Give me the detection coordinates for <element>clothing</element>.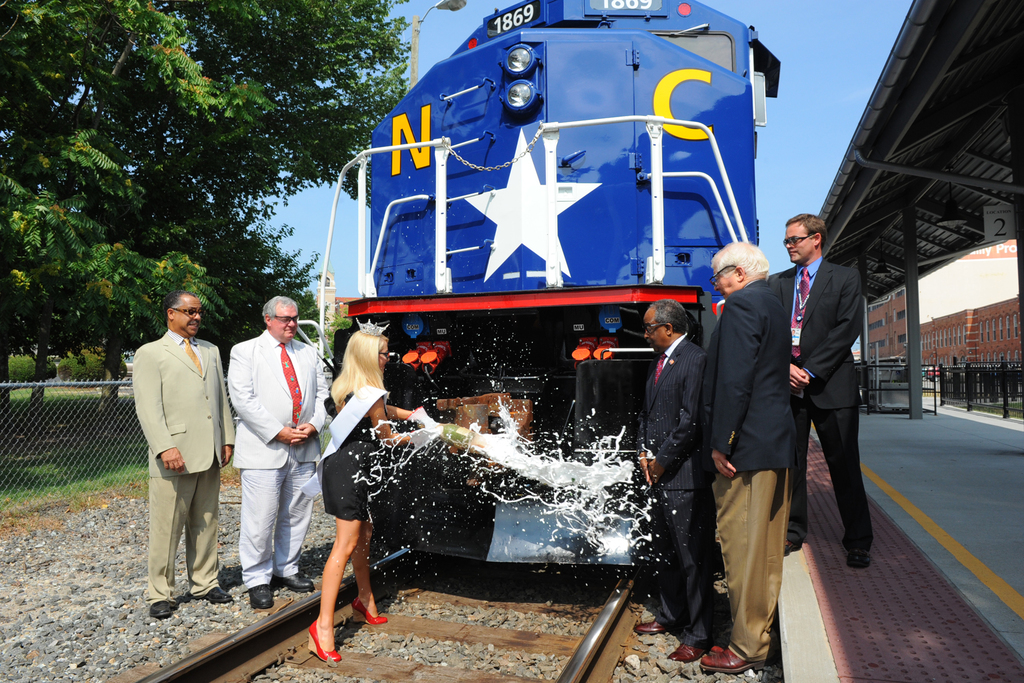
[x1=705, y1=279, x2=791, y2=656].
